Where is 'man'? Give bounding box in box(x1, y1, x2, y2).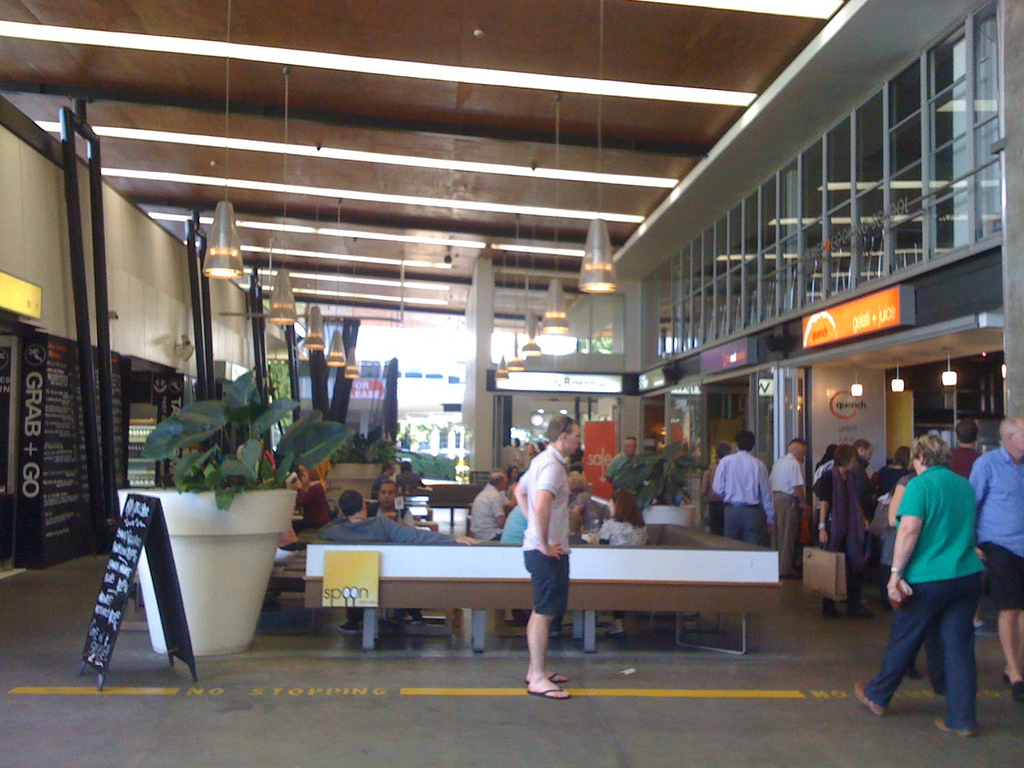
box(765, 440, 813, 574).
